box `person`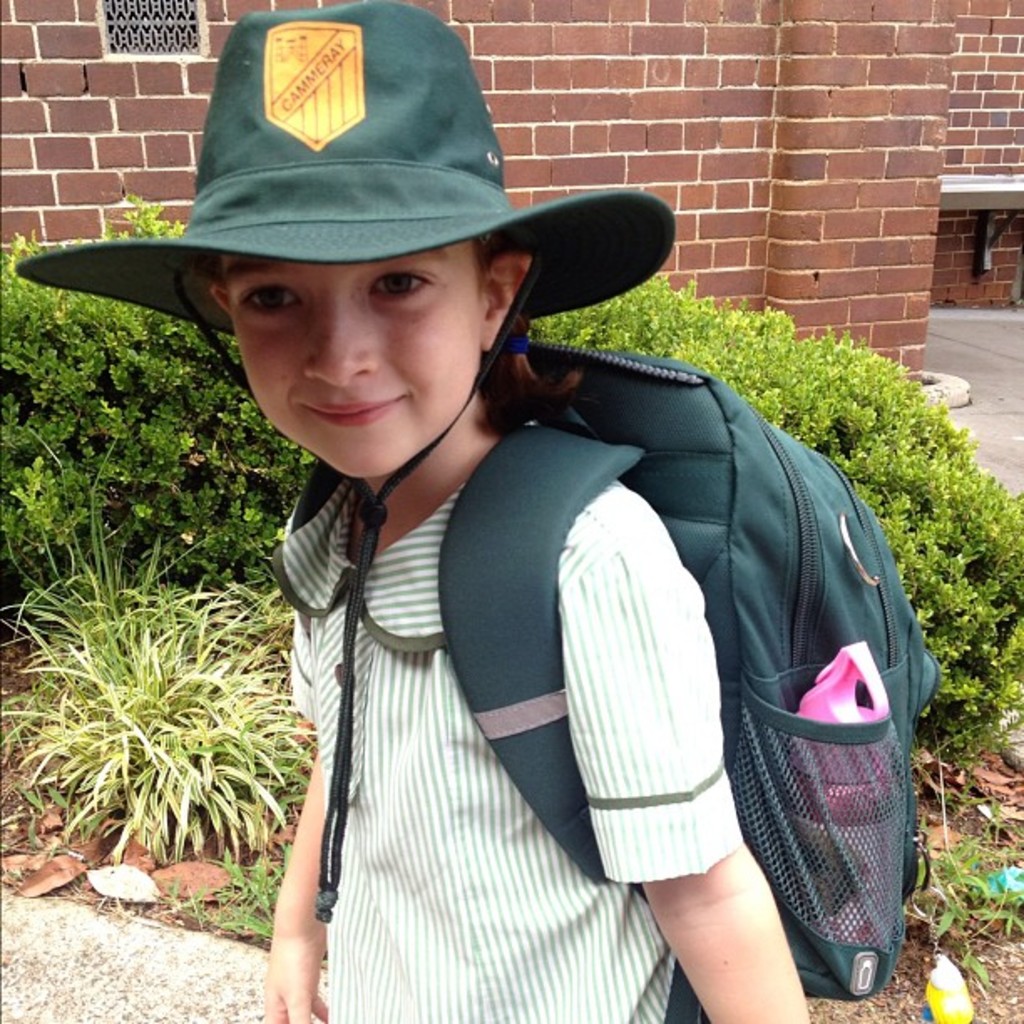
<region>105, 122, 935, 1014</region>
